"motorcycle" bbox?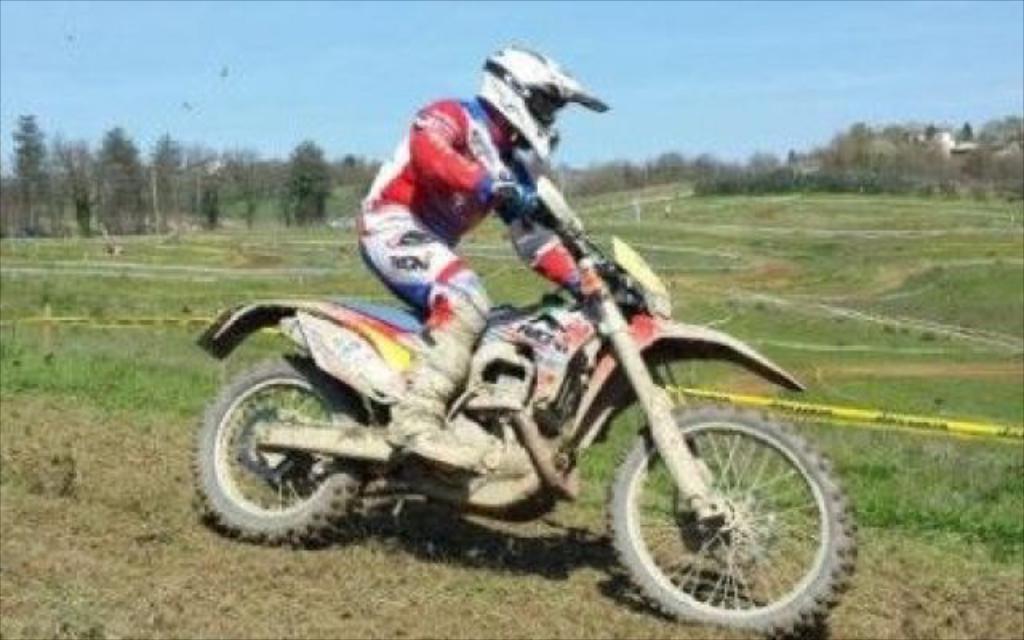
box(190, 205, 814, 582)
